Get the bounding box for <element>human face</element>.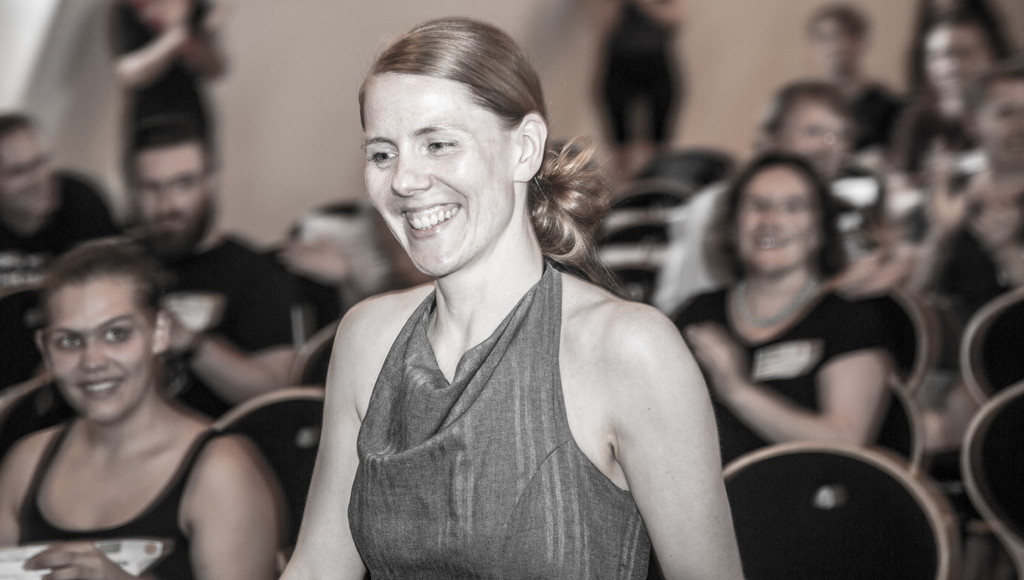
0/128/59/216.
